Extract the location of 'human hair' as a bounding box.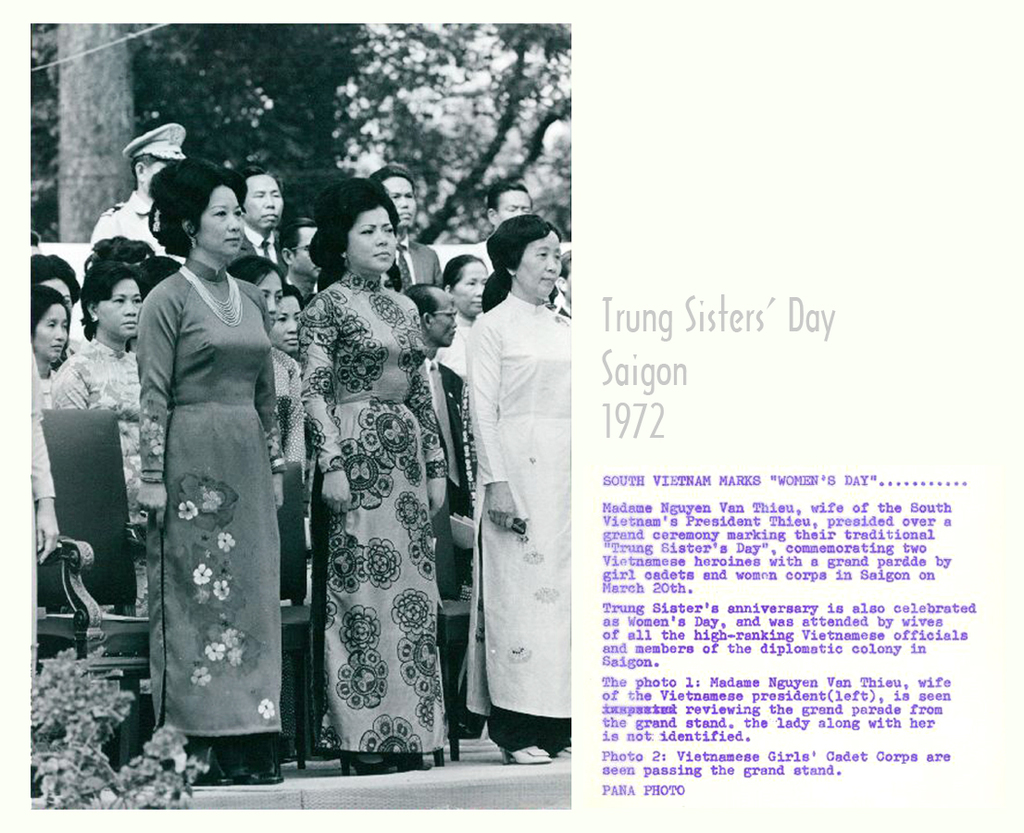
box=[224, 256, 285, 290].
